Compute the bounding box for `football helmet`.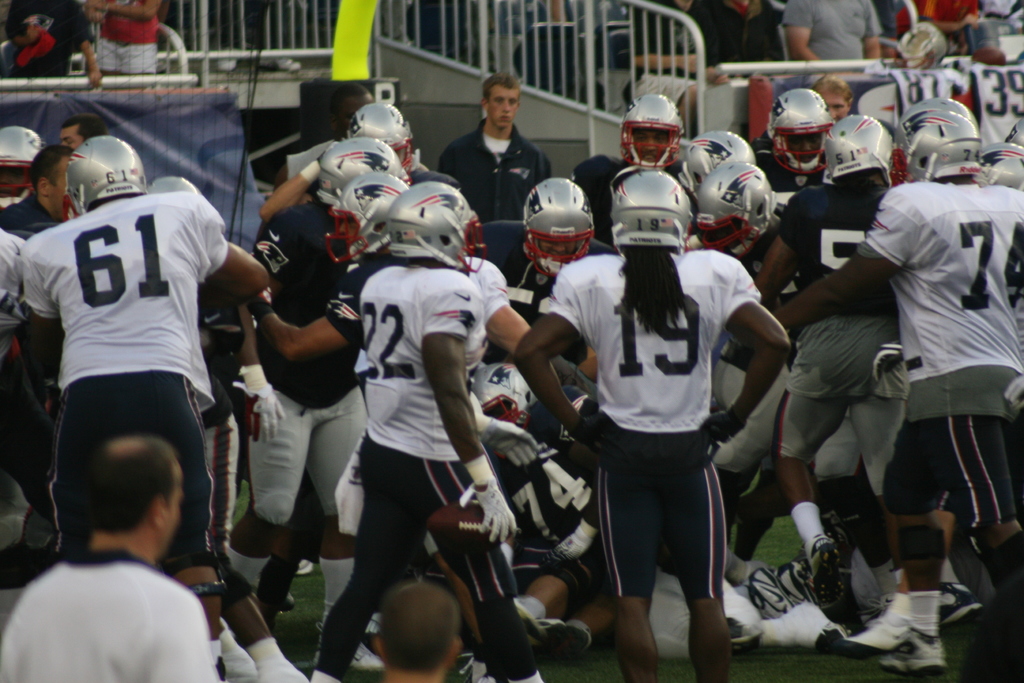
<box>776,84,828,158</box>.
